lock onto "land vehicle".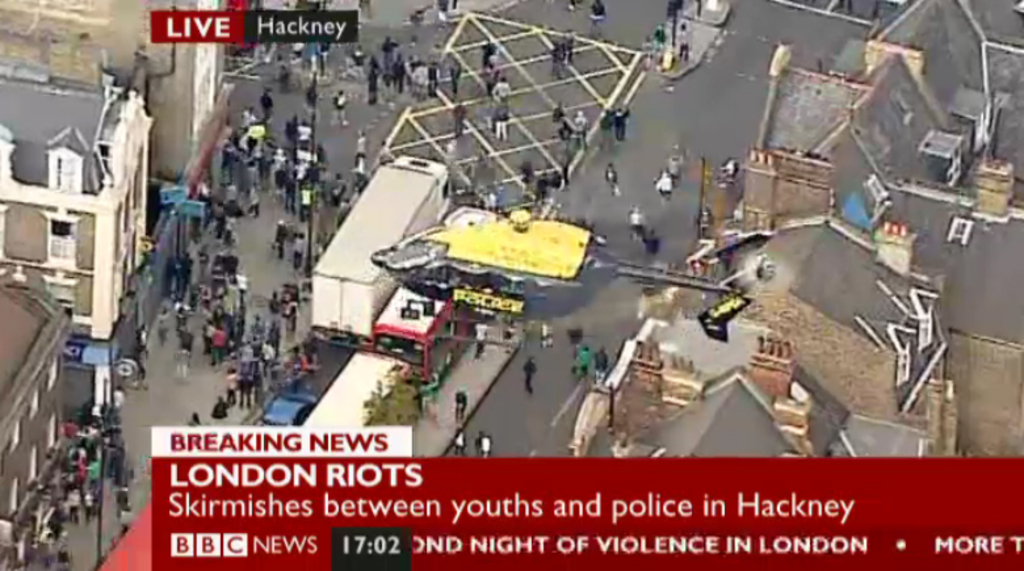
Locked: <bbox>298, 349, 415, 427</bbox>.
